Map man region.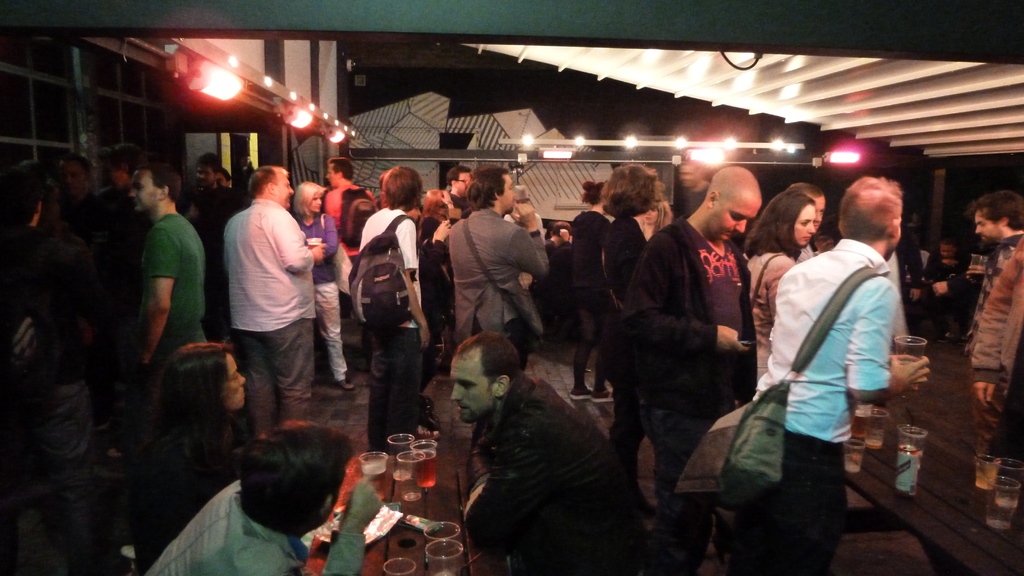
Mapped to (444, 166, 468, 212).
